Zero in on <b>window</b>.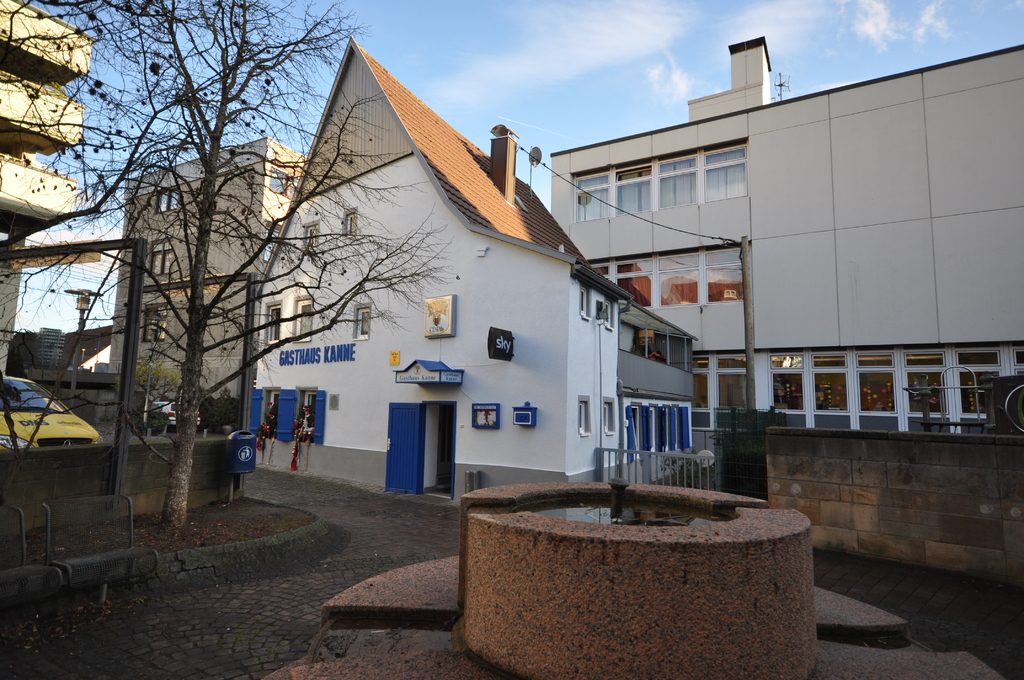
Zeroed in: [x1=609, y1=159, x2=655, y2=216].
